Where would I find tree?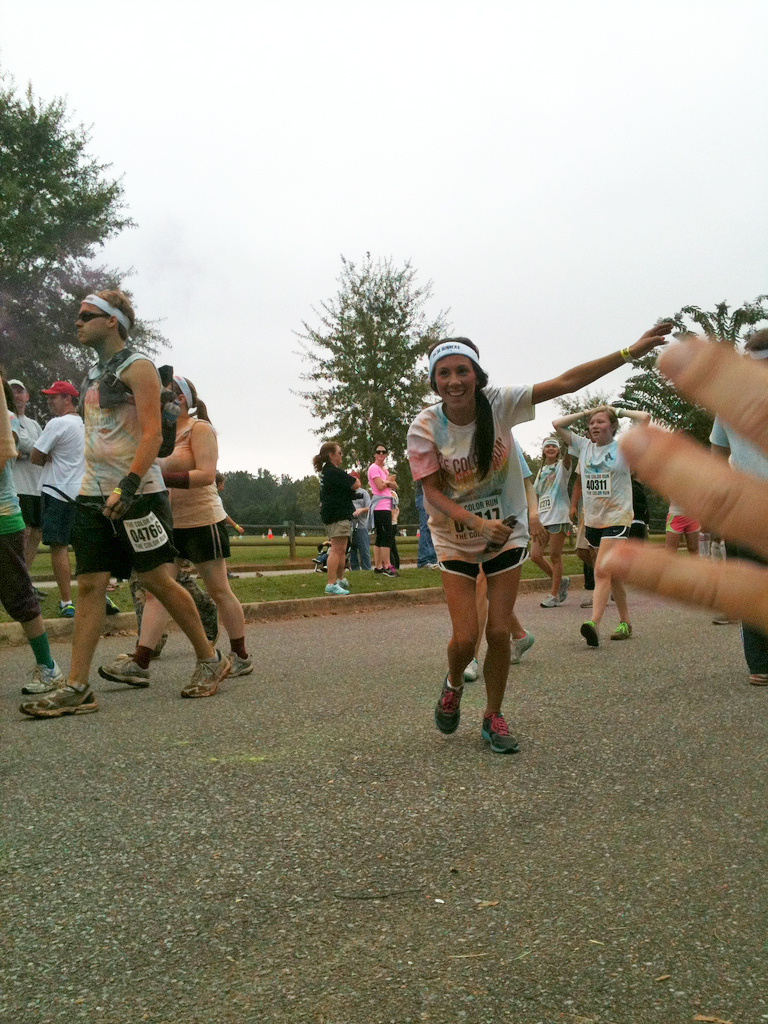
At crop(0, 72, 143, 301).
